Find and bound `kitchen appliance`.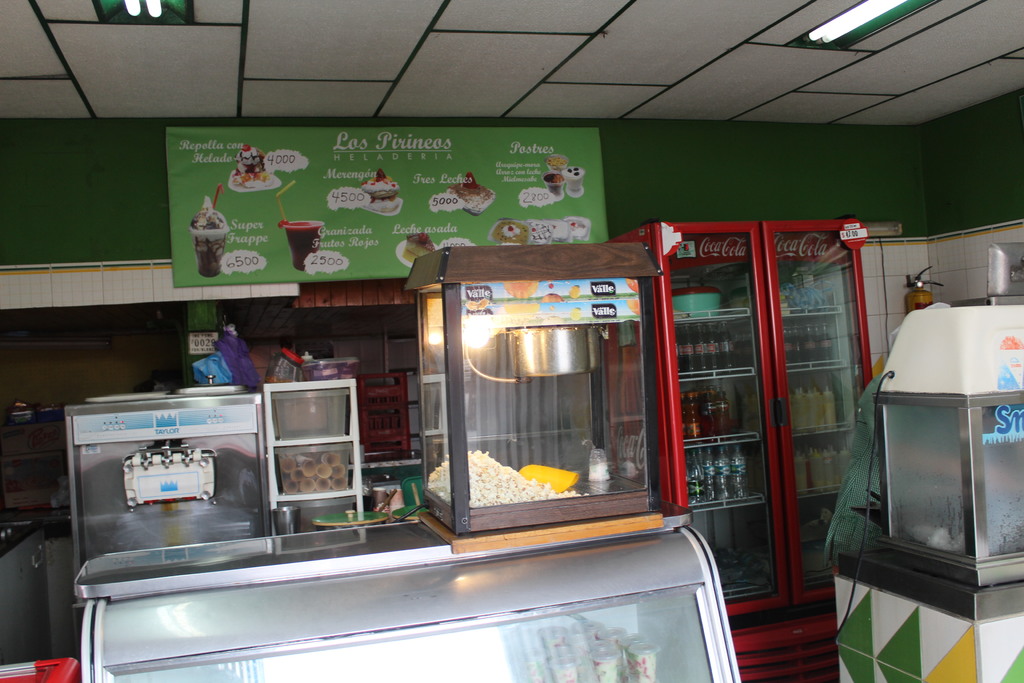
Bound: (676,281,724,305).
